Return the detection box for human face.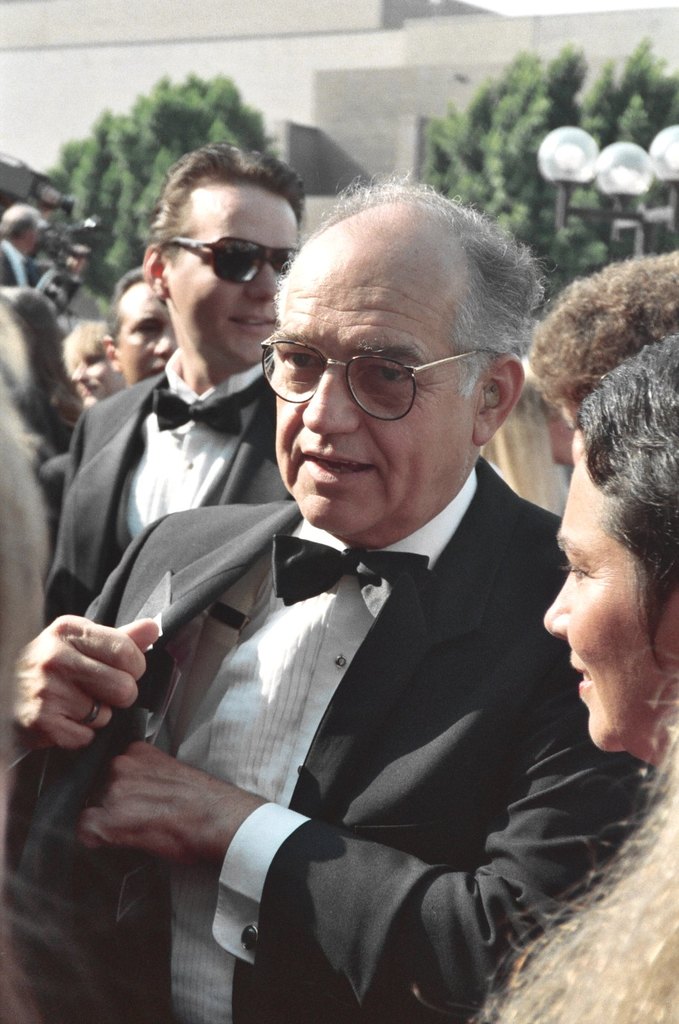
[x1=549, y1=433, x2=663, y2=750].
